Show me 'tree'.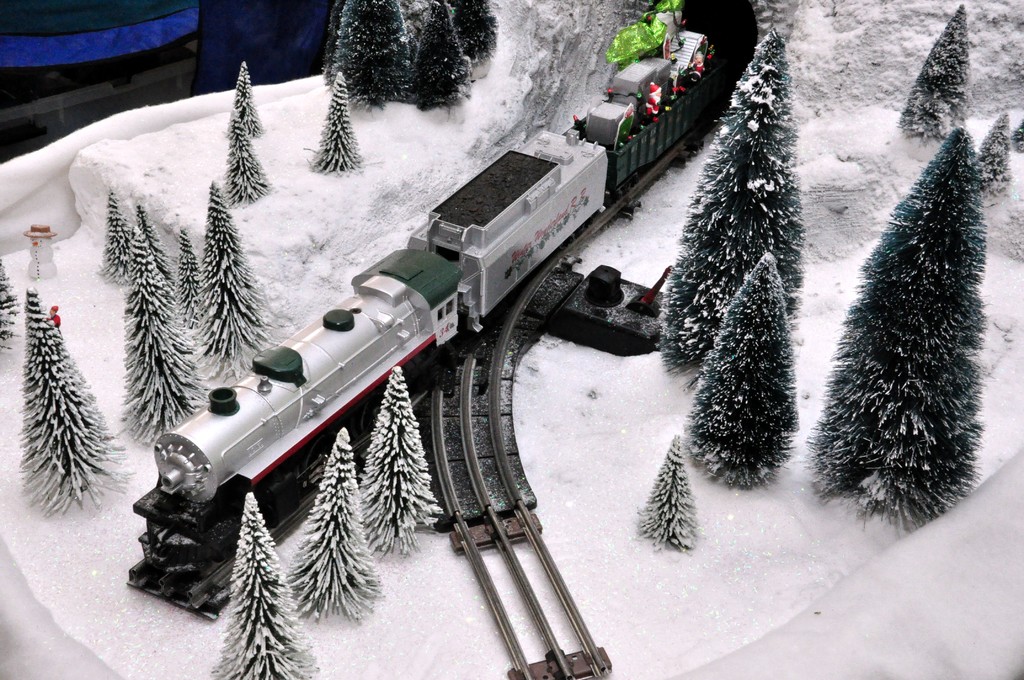
'tree' is here: bbox=(0, 253, 19, 357).
